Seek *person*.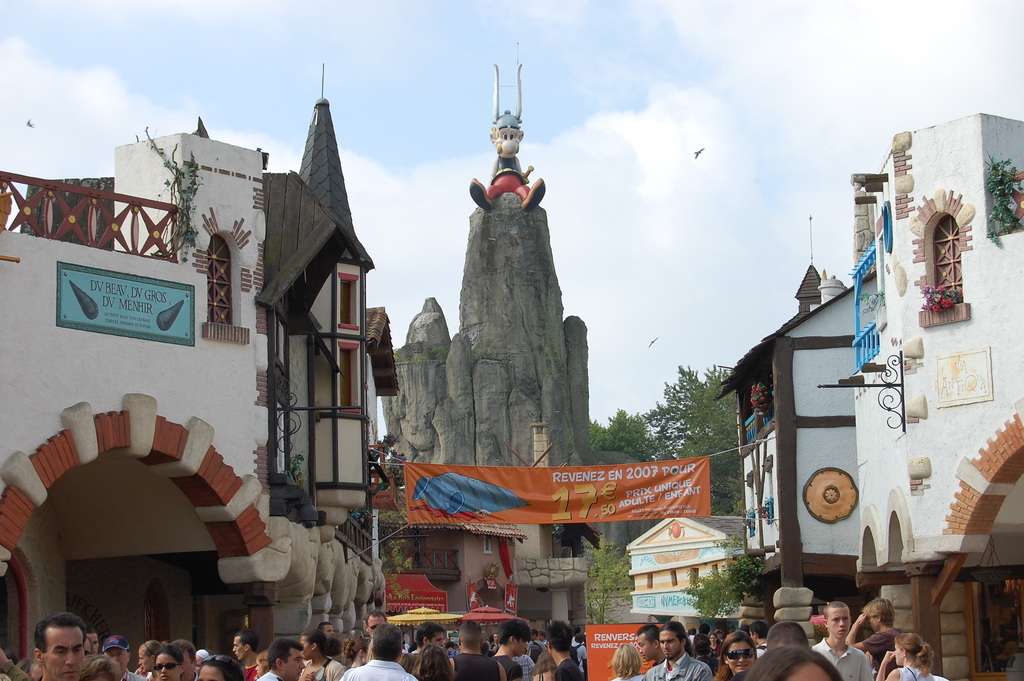
<box>360,610,390,636</box>.
